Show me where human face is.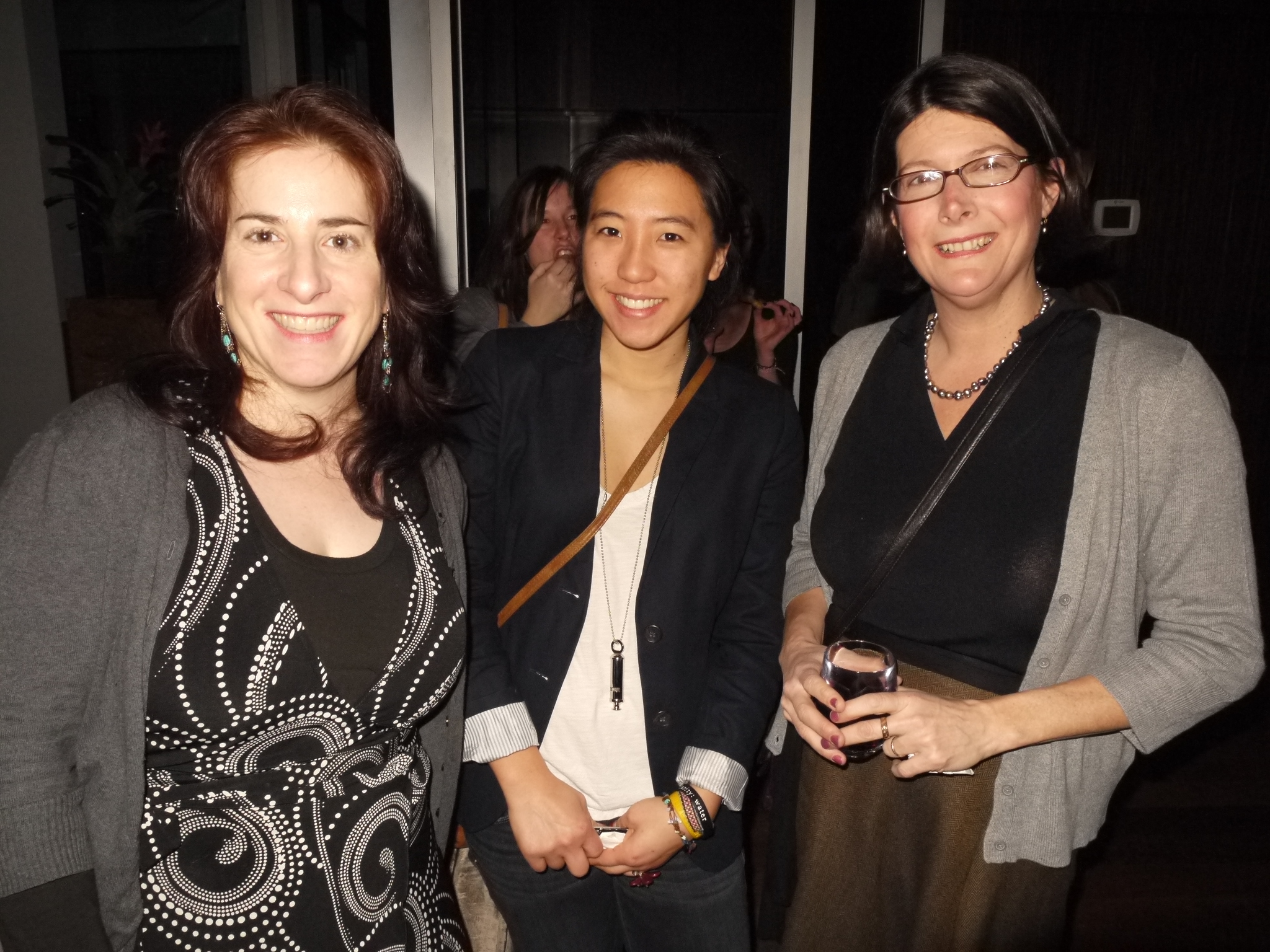
human face is at select_region(330, 111, 363, 160).
